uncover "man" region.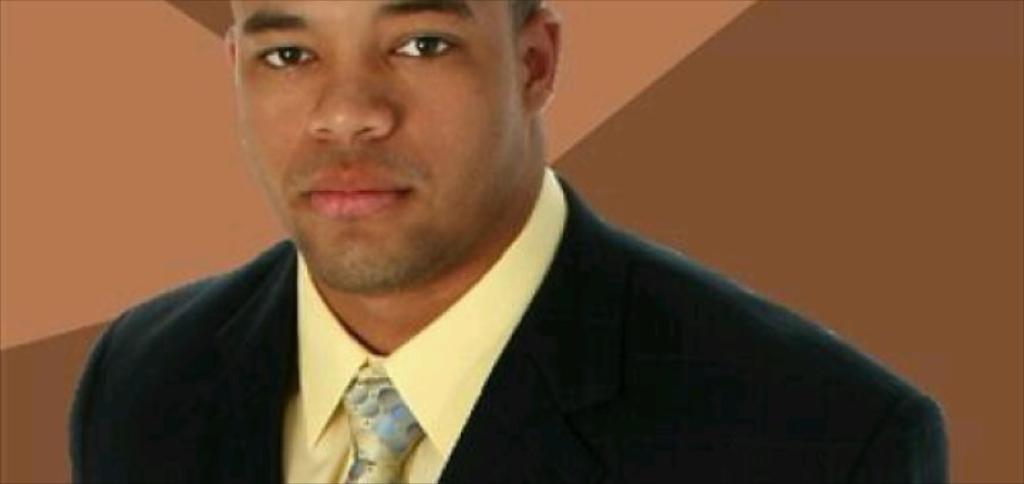
Uncovered: locate(36, 0, 946, 477).
